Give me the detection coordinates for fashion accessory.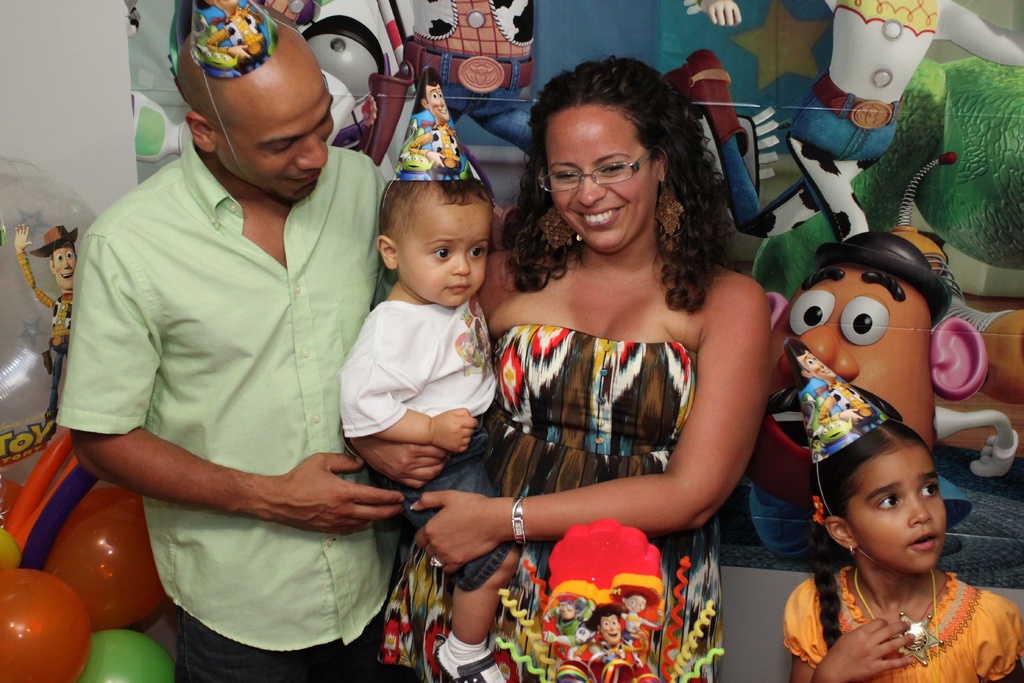
385 64 483 213.
